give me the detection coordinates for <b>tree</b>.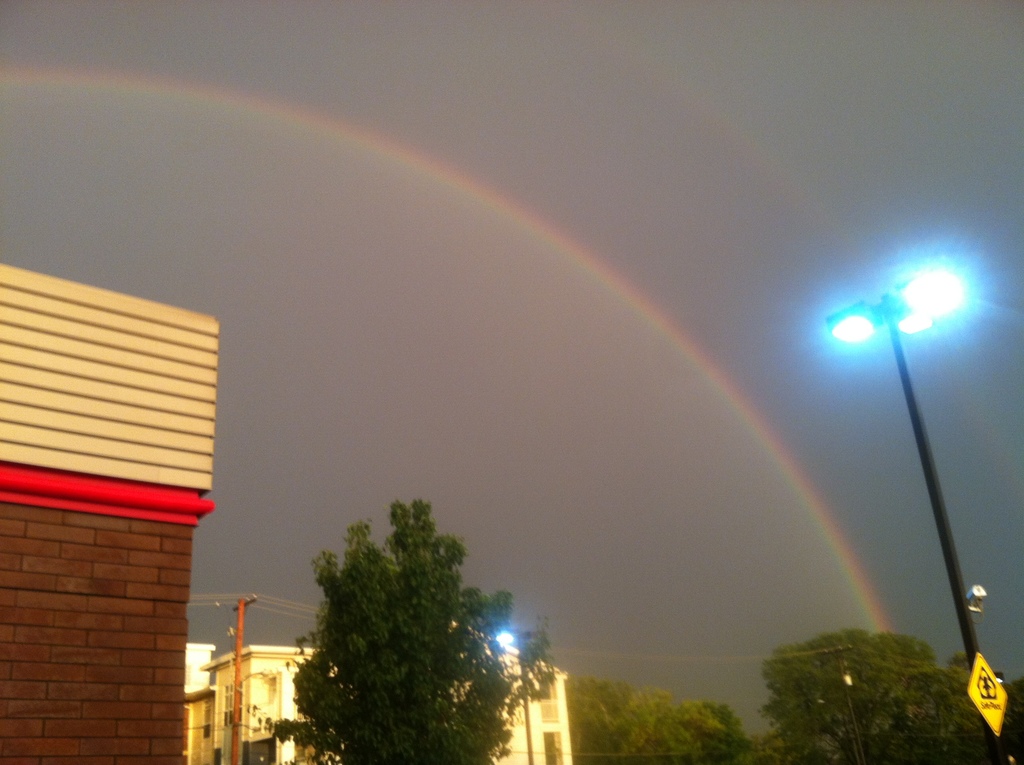
{"x1": 732, "y1": 626, "x2": 1018, "y2": 764}.
